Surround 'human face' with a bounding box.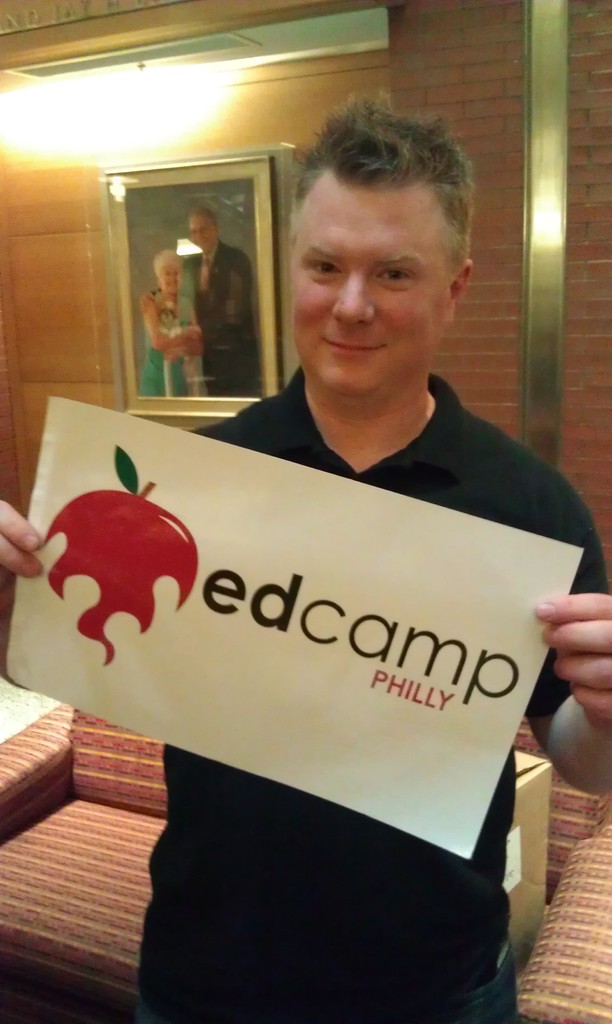
bbox=[190, 225, 216, 252].
